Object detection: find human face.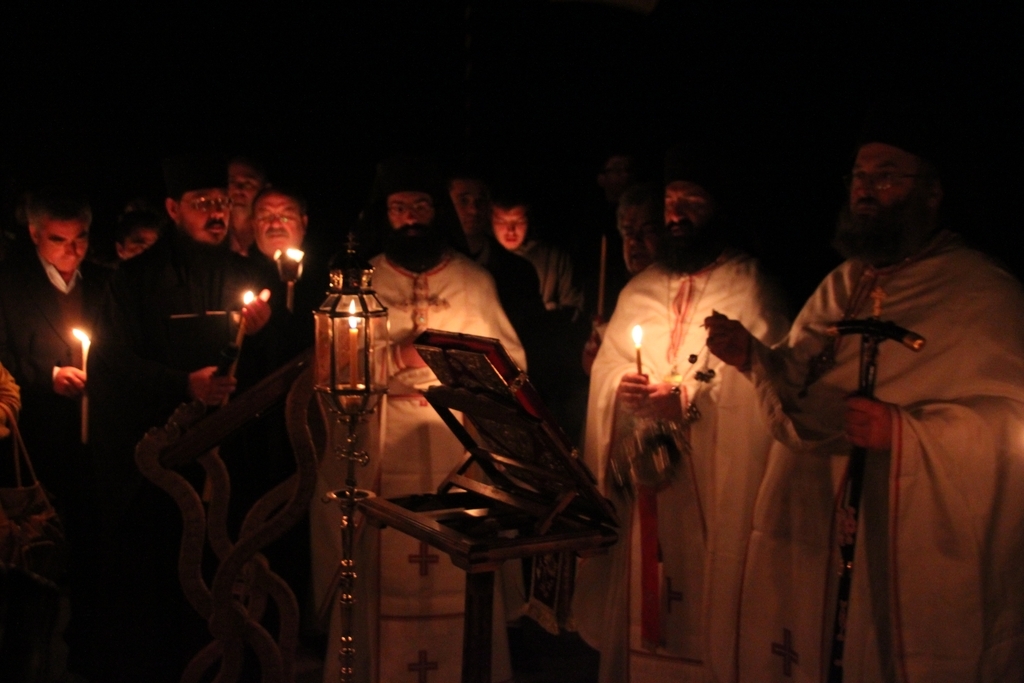
(490, 208, 525, 249).
